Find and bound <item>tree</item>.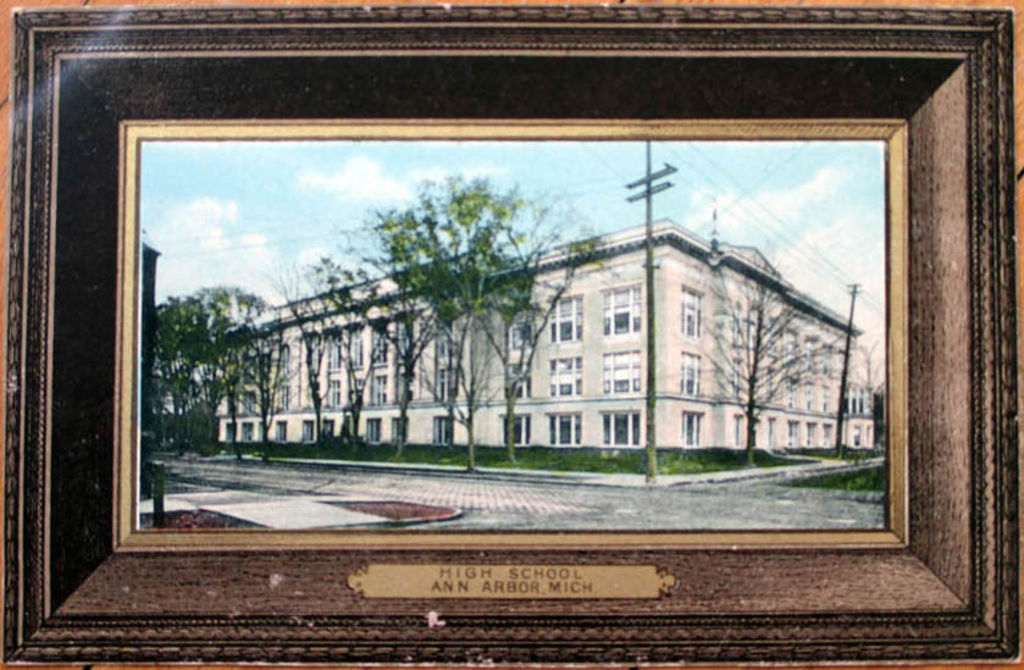
Bound: <bbox>153, 276, 283, 465</bbox>.
